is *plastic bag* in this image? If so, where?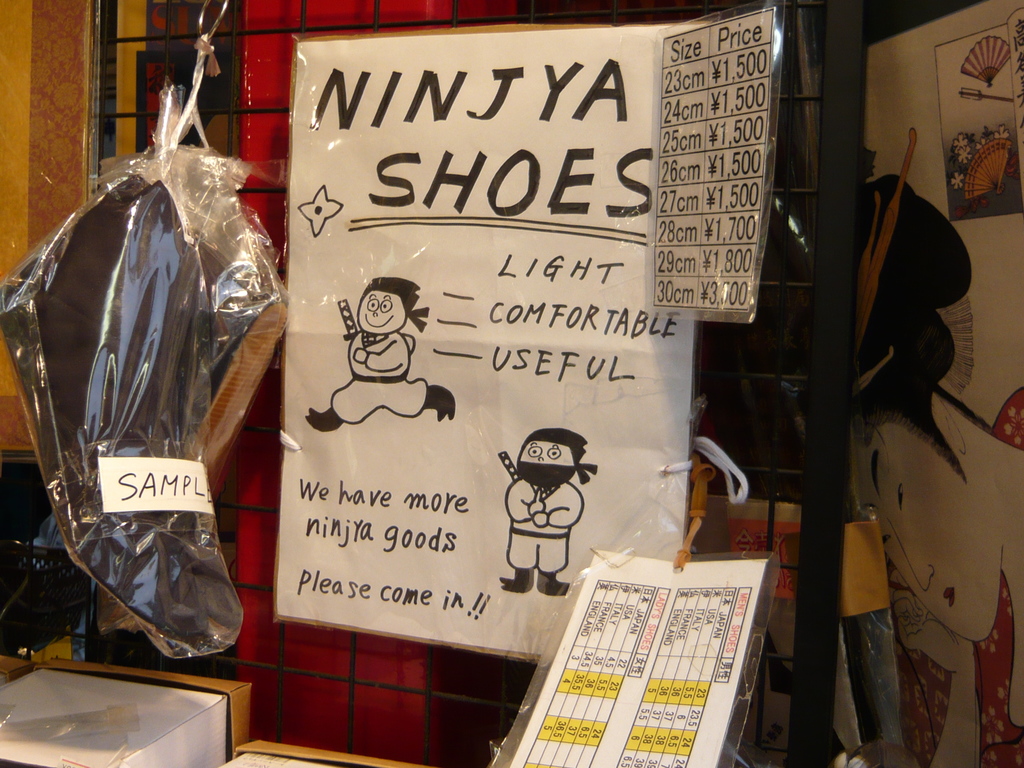
Yes, at 489,488,783,767.
